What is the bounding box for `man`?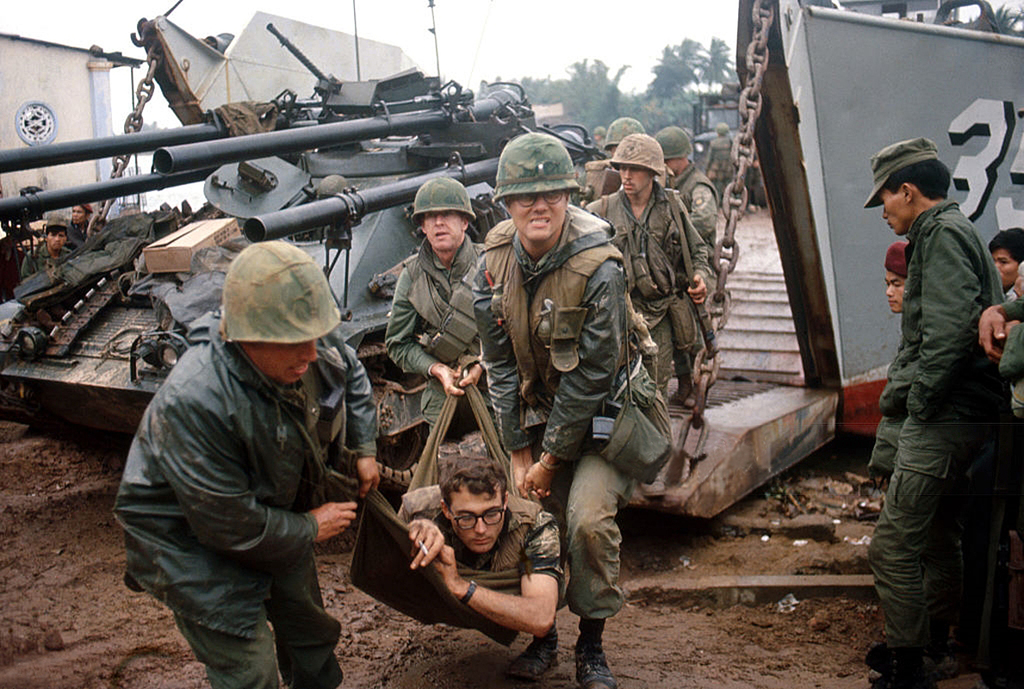
crop(387, 356, 553, 643).
